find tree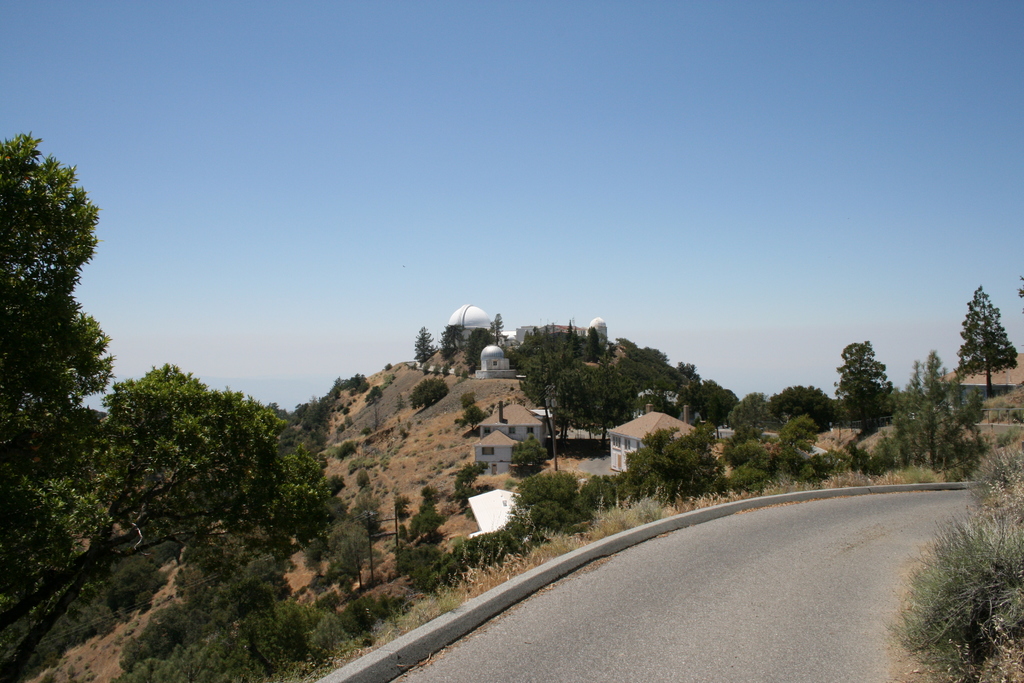
485, 312, 504, 336
